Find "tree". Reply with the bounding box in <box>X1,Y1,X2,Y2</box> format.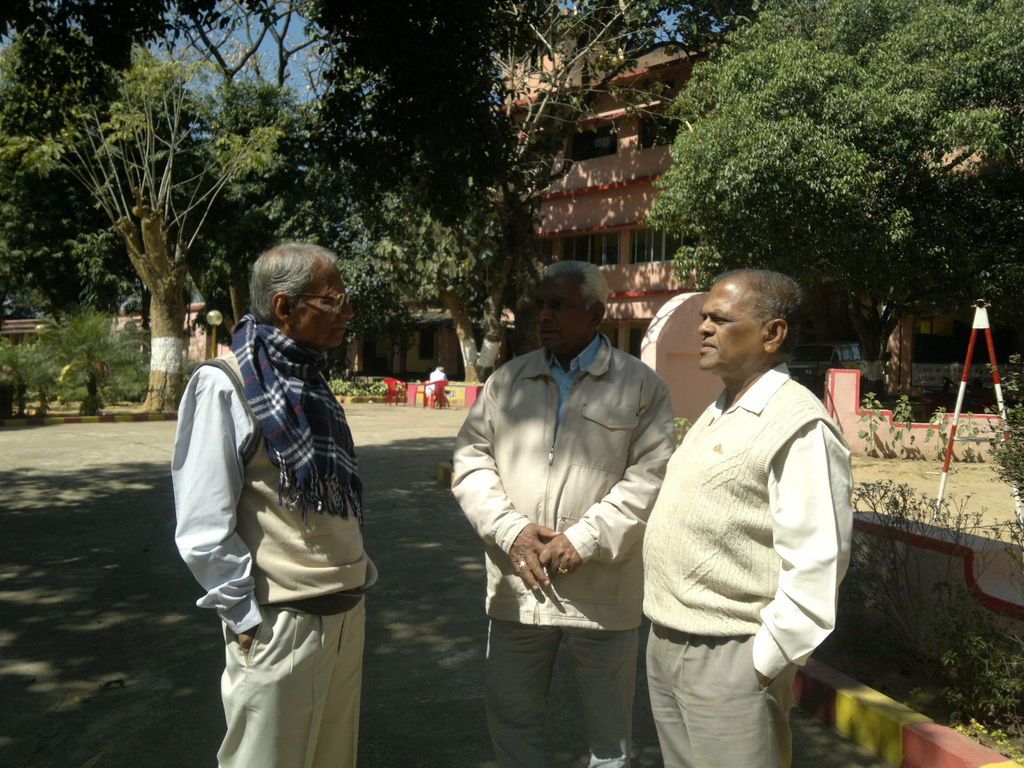
<box>637,0,1023,392</box>.
